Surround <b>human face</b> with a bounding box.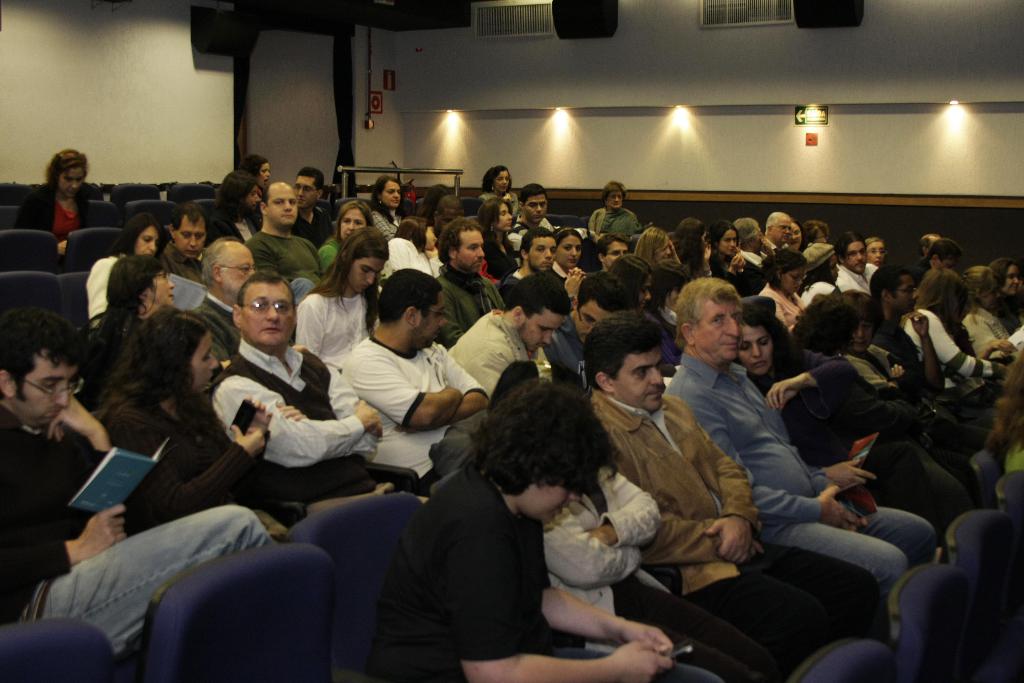
box=[778, 215, 791, 239].
